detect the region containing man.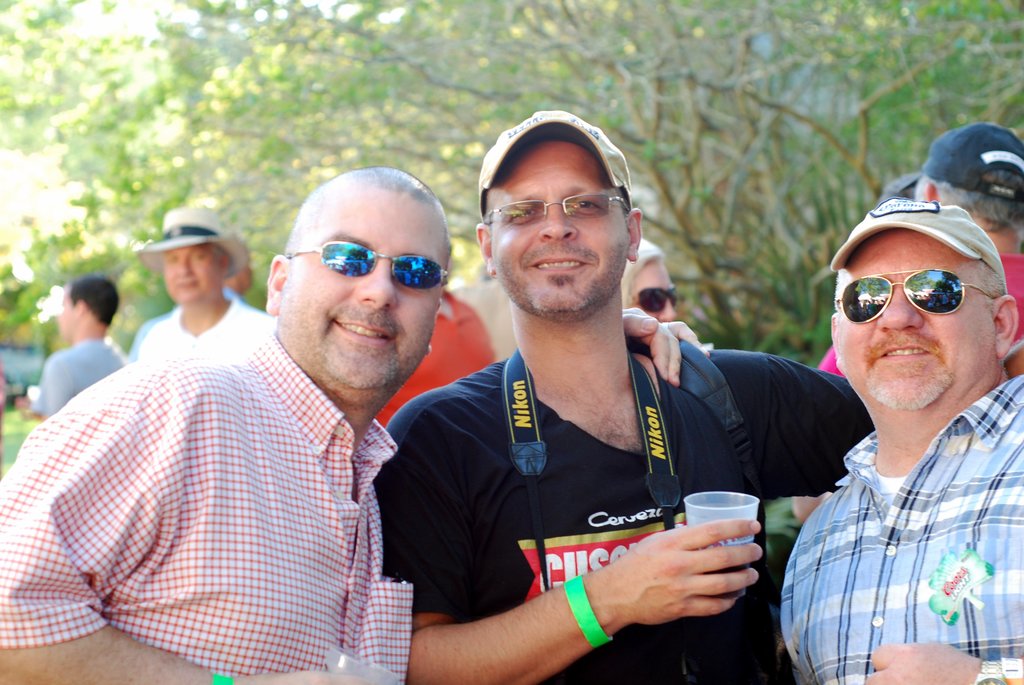
[x1=0, y1=163, x2=453, y2=684].
